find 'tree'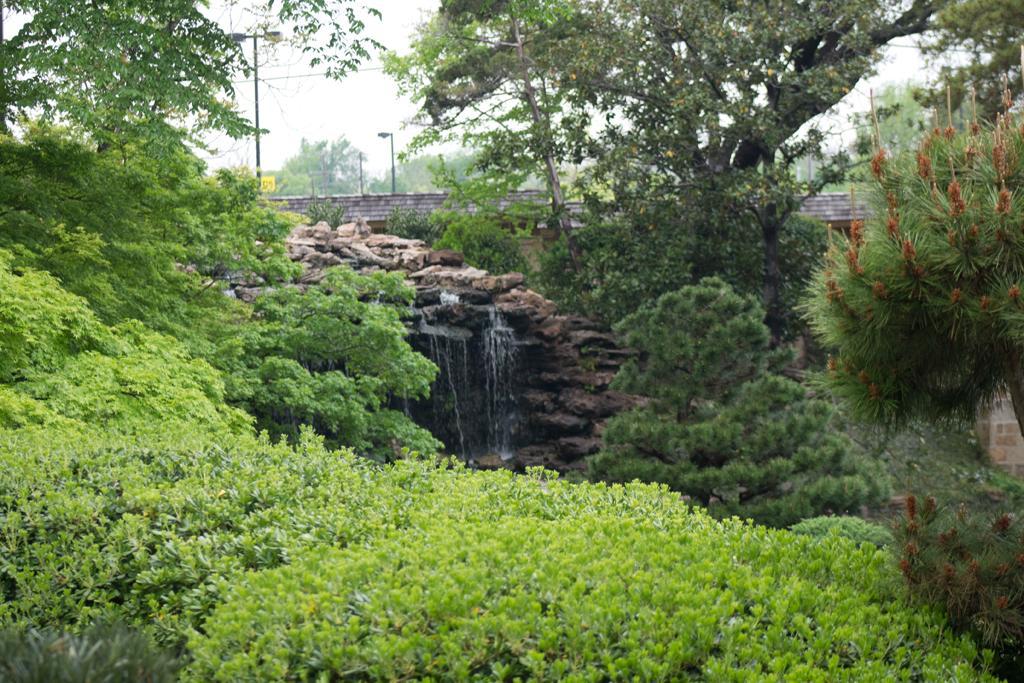
786, 92, 1023, 444
